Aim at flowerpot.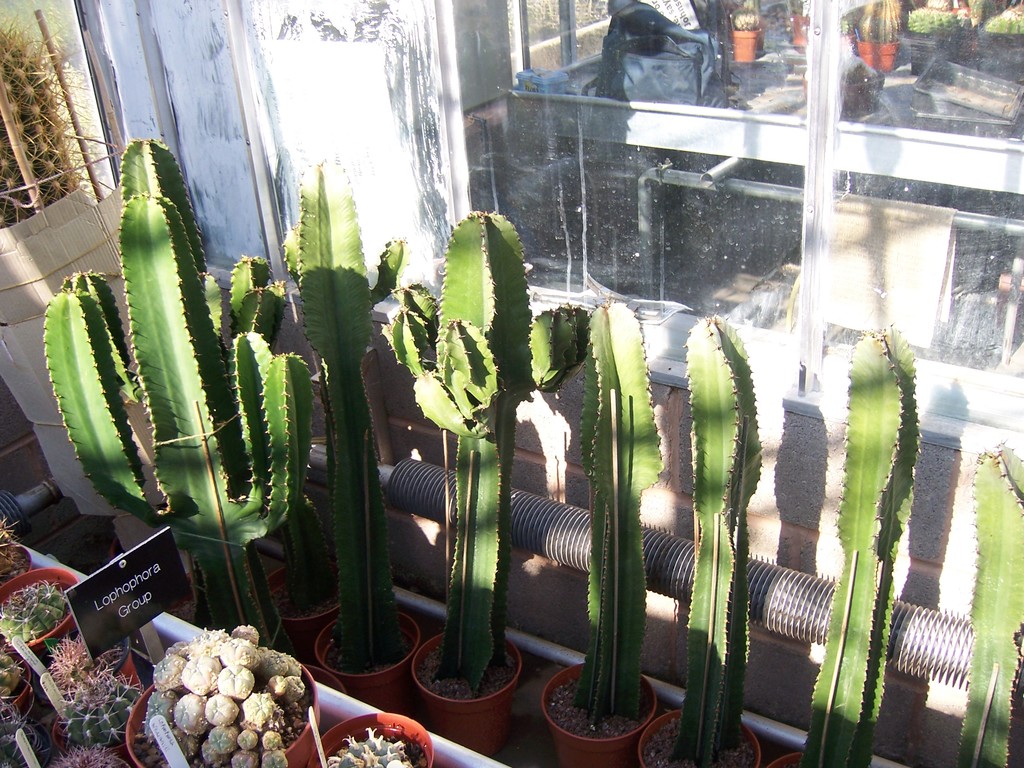
Aimed at select_region(538, 660, 657, 767).
